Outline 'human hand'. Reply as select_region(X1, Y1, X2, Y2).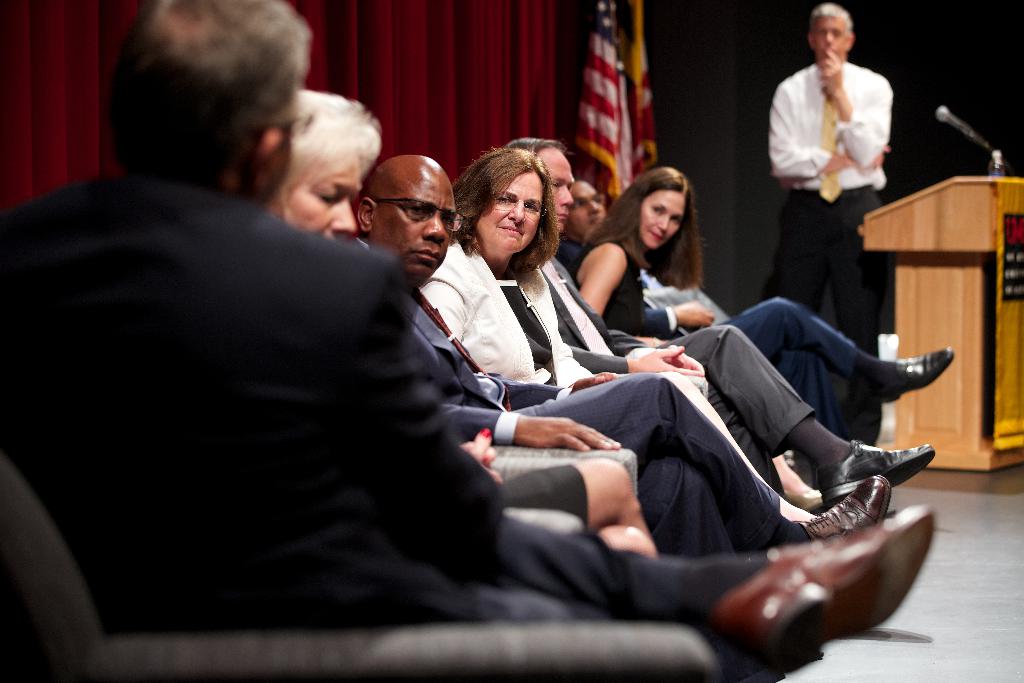
select_region(514, 414, 625, 451).
